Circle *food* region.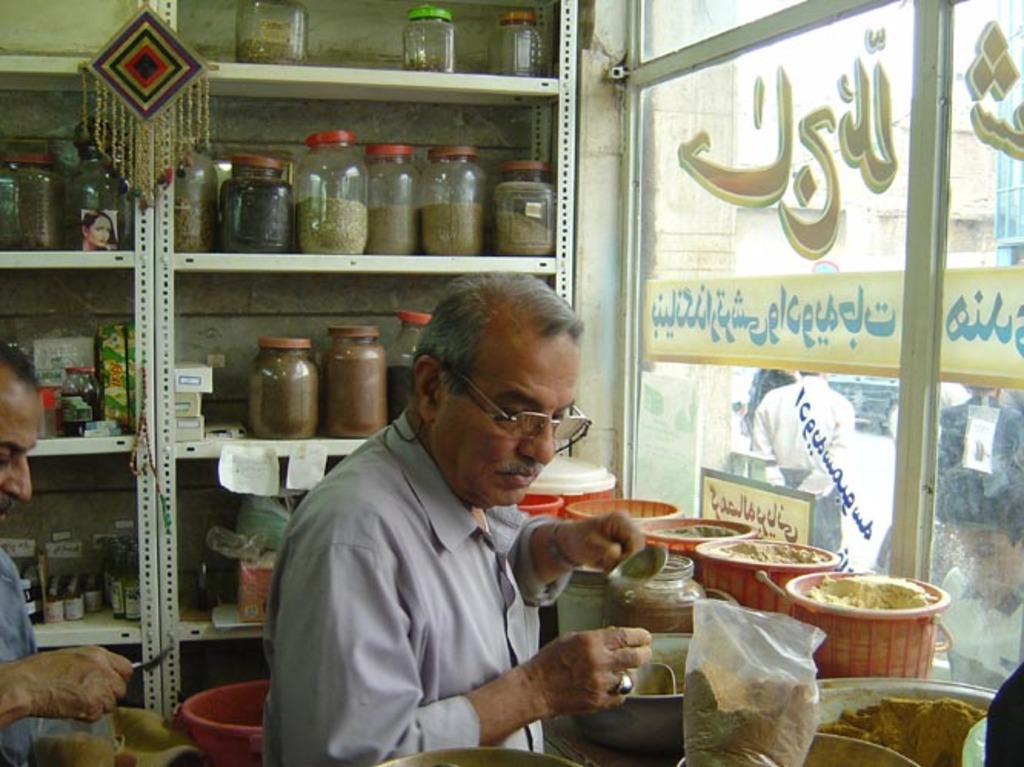
Region: <region>494, 61, 549, 77</region>.
